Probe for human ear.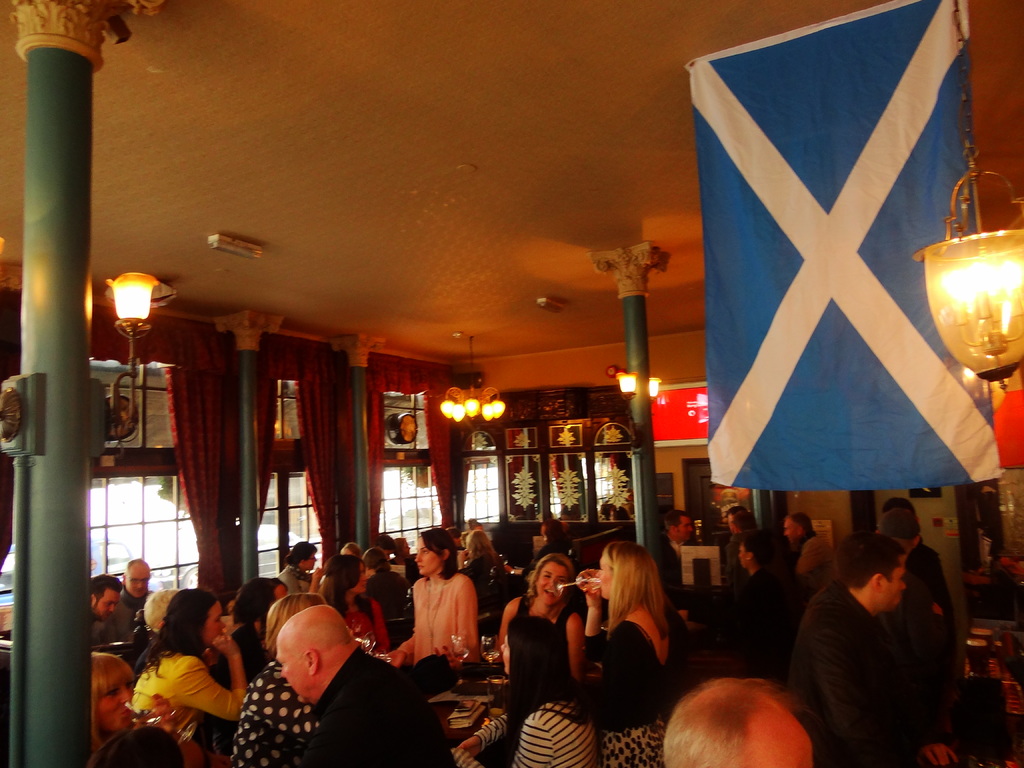
Probe result: 444, 545, 453, 557.
